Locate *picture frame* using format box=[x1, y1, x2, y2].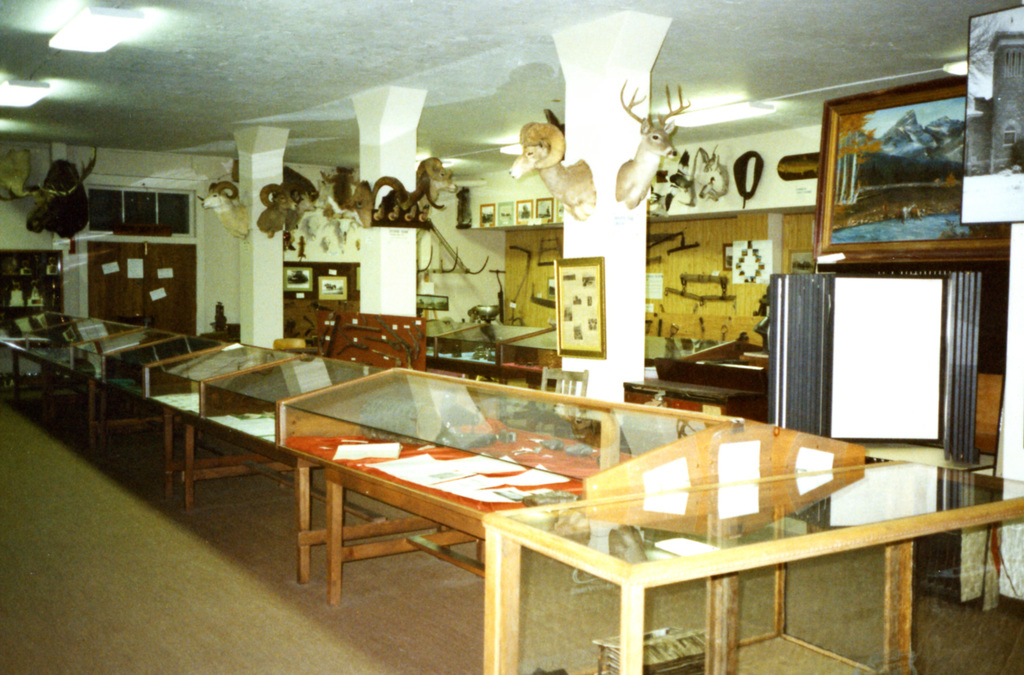
box=[531, 193, 557, 226].
